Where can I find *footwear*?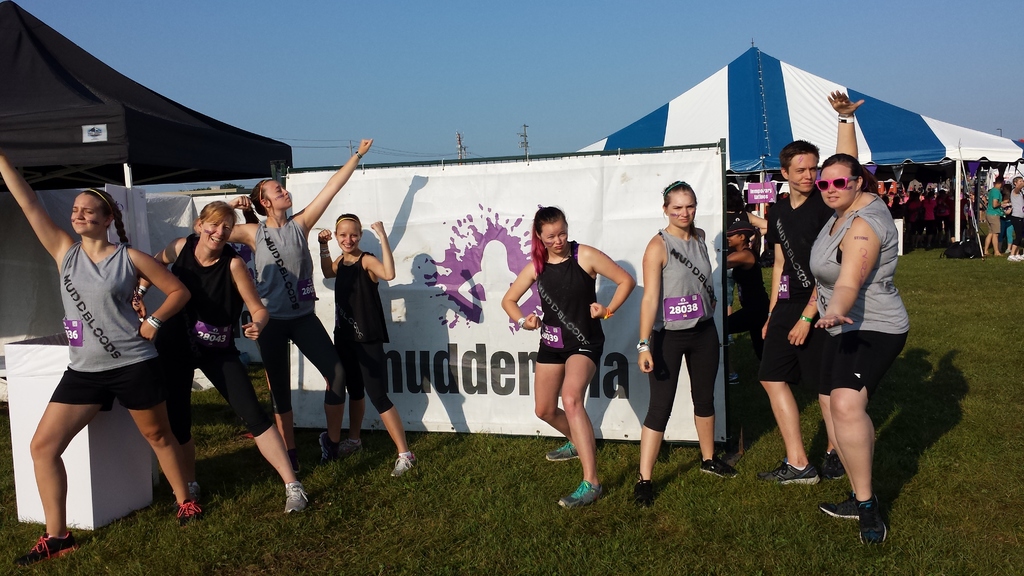
You can find it at Rect(545, 442, 579, 465).
